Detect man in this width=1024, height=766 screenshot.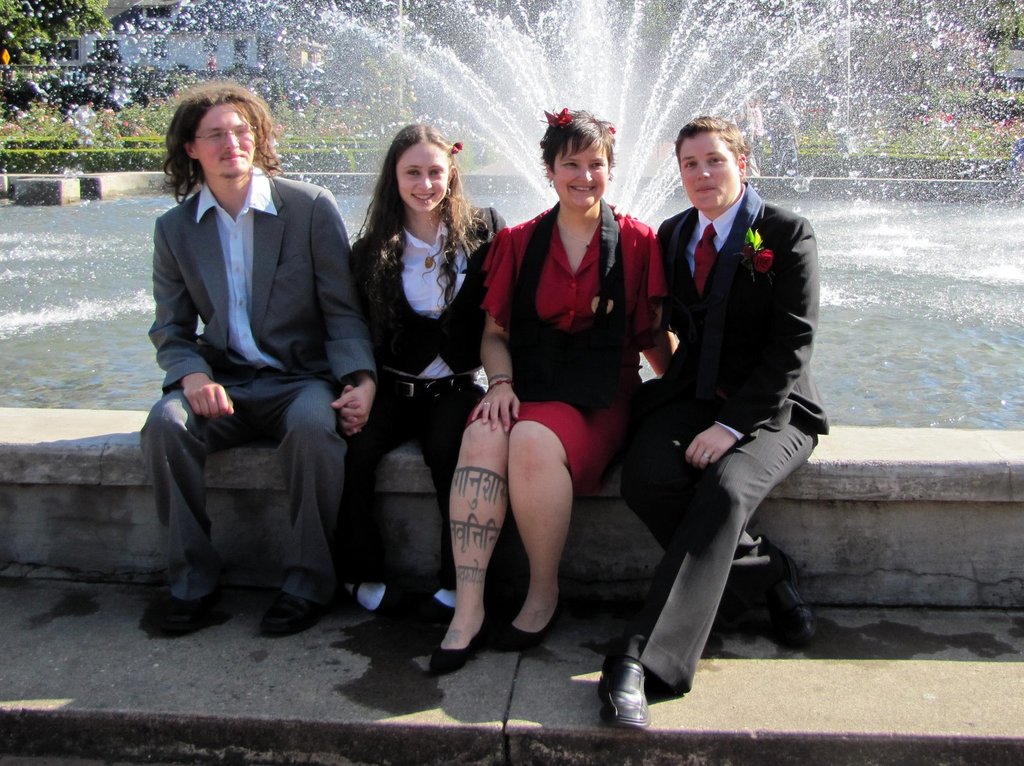
Detection: crop(607, 117, 831, 697).
